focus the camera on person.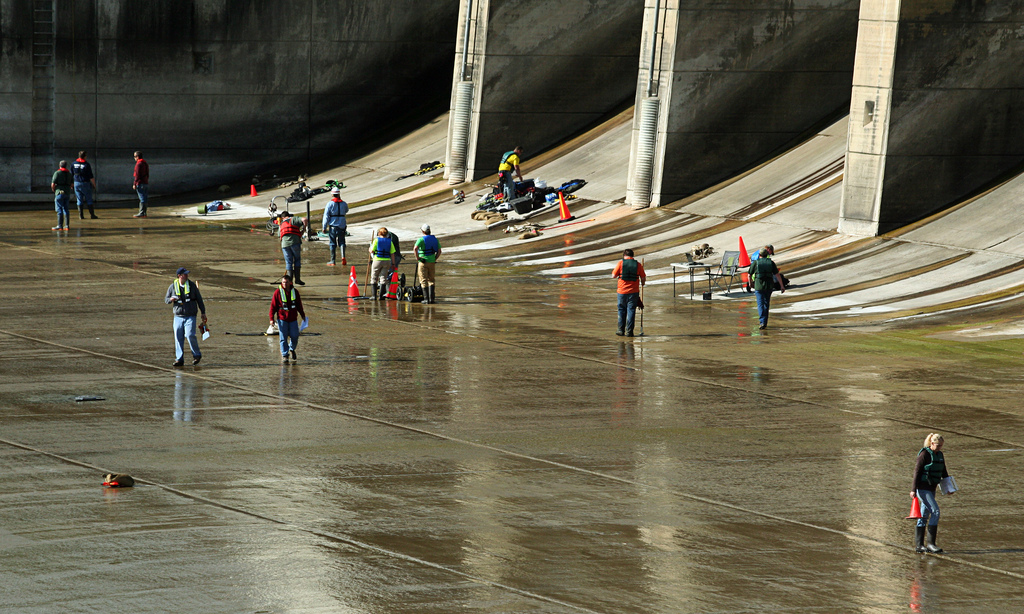
Focus region: box=[323, 190, 344, 270].
